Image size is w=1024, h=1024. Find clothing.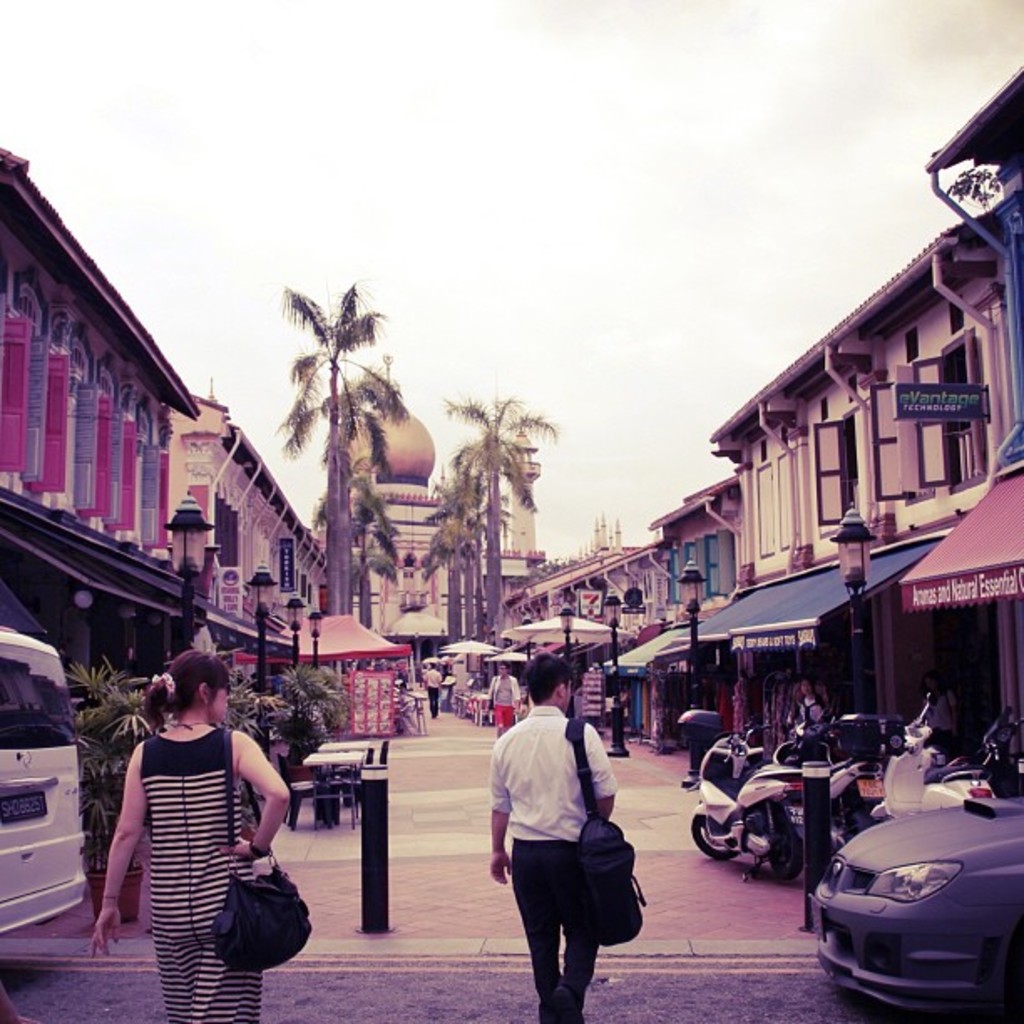
box(422, 668, 442, 716).
